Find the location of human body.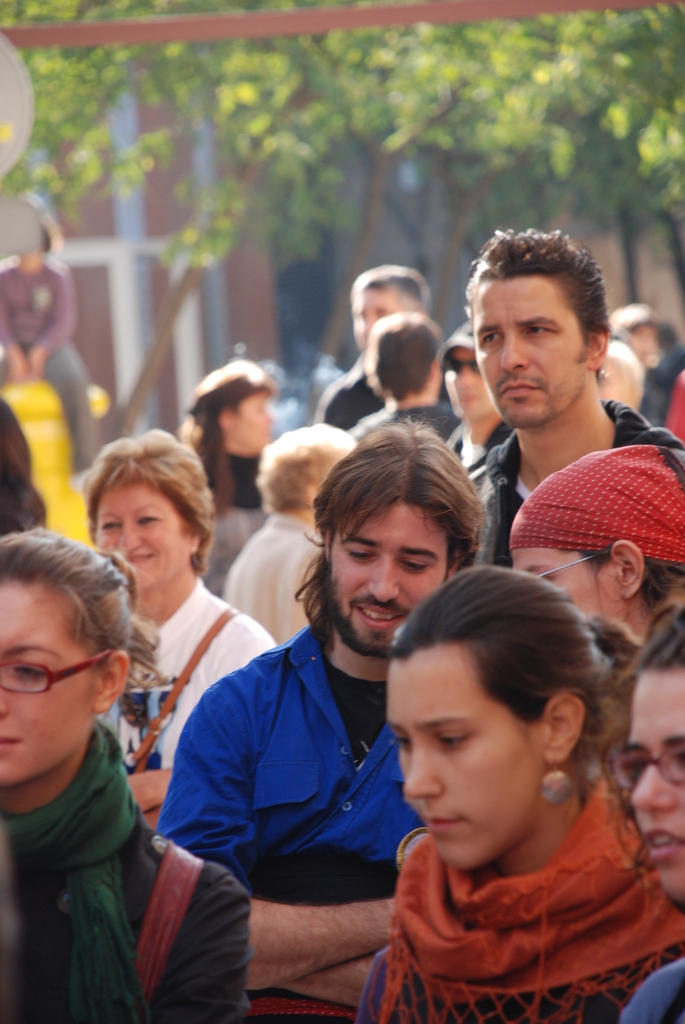
Location: x1=318, y1=349, x2=377, y2=431.
